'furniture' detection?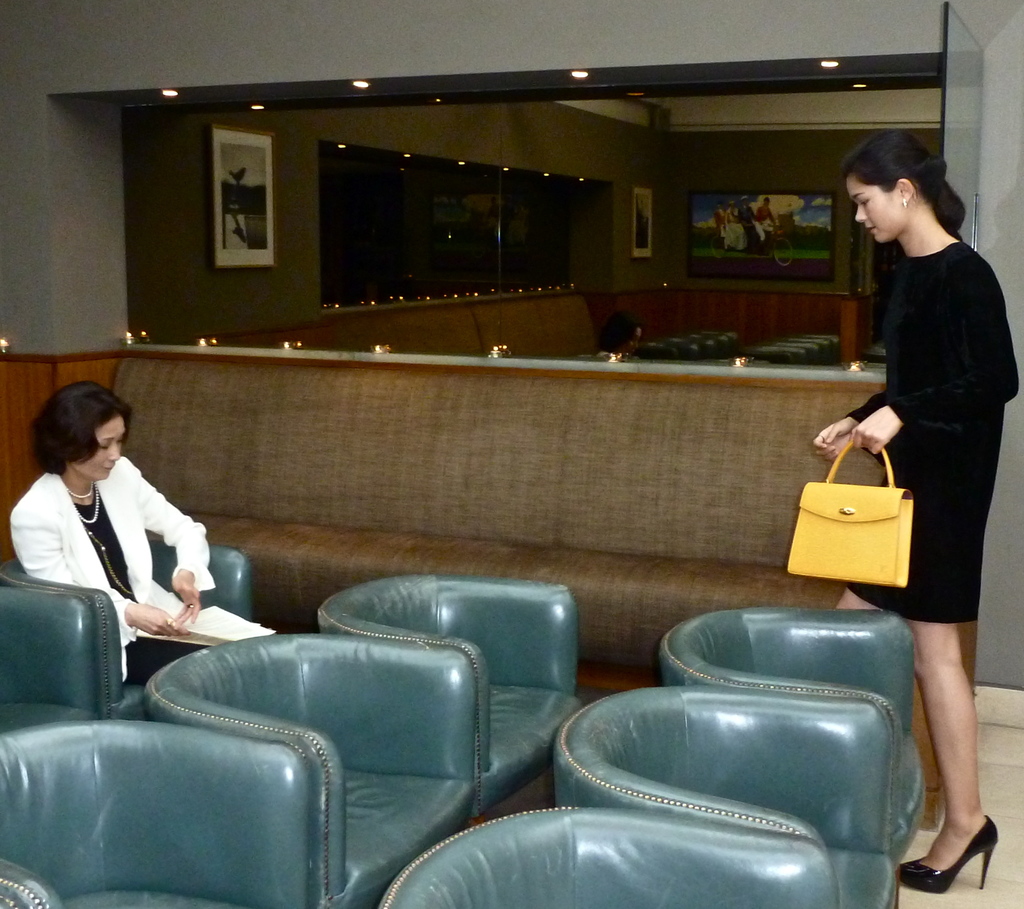
318/568/591/819
